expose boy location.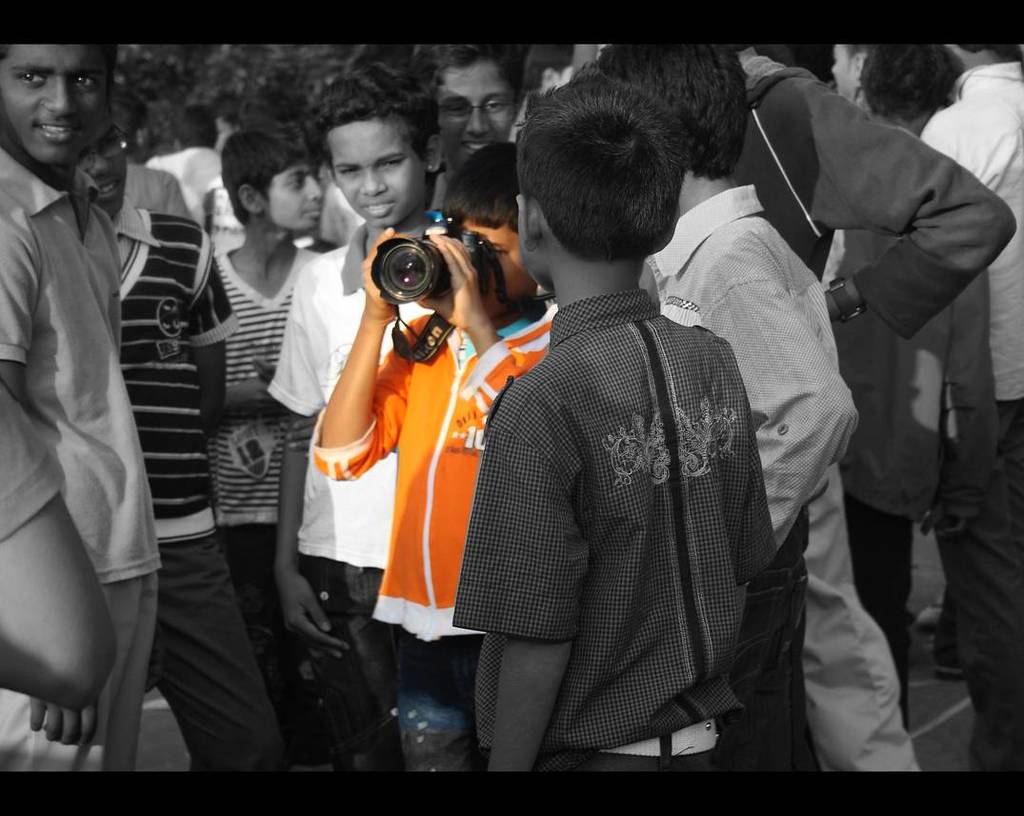
Exposed at bbox=(303, 138, 573, 789).
